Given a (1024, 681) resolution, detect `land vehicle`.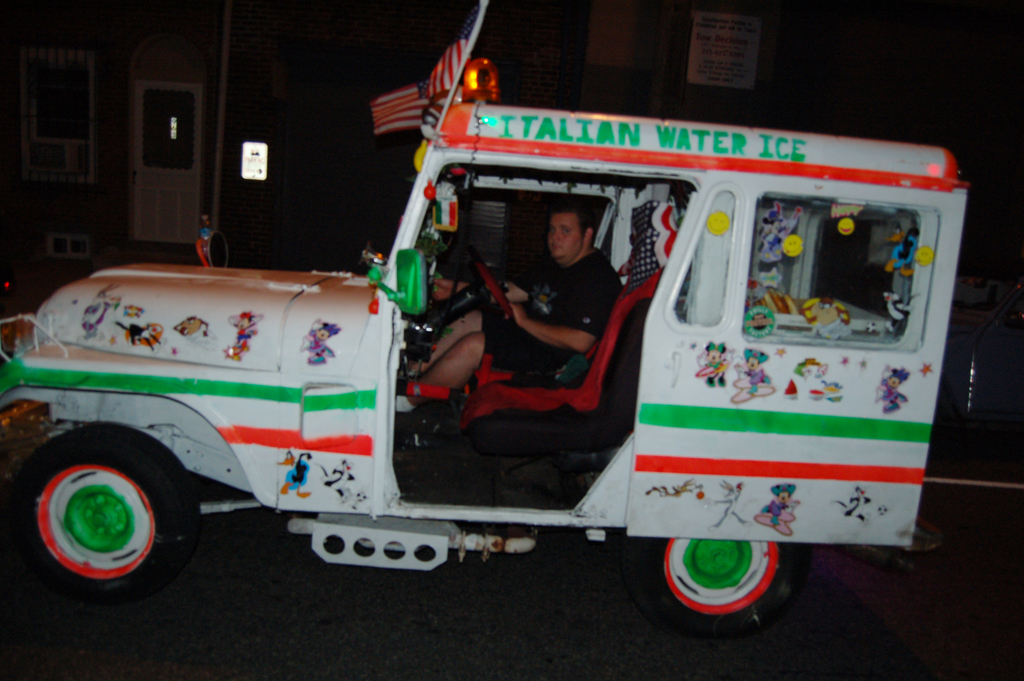
BBox(84, 87, 1011, 625).
